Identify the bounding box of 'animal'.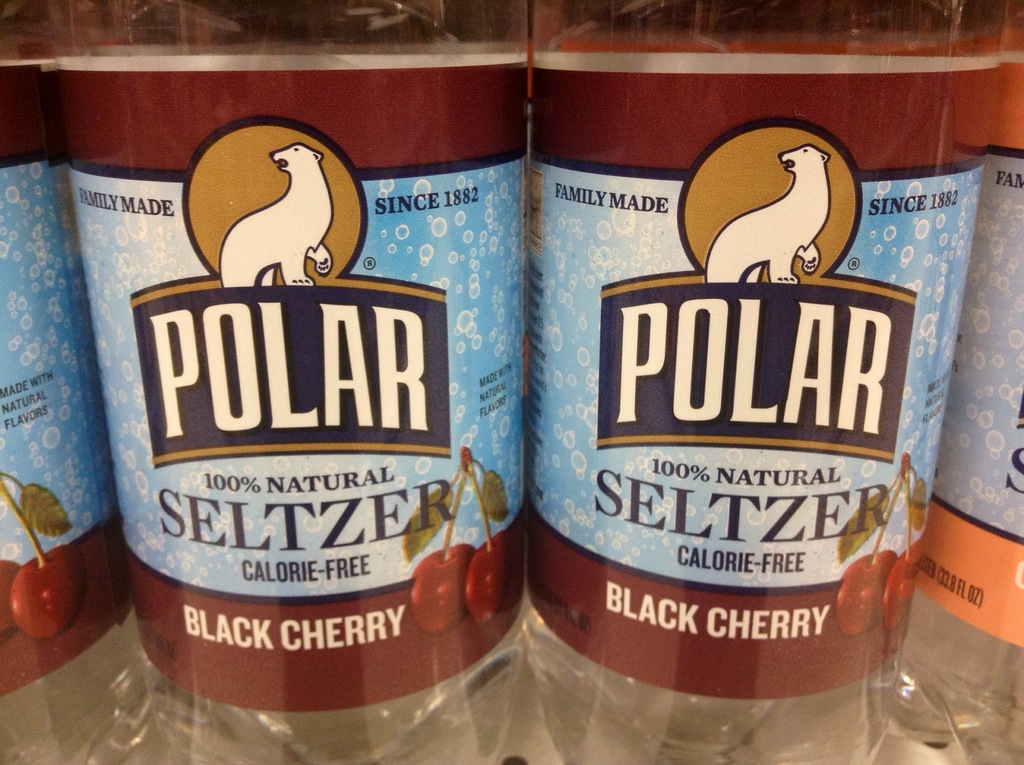
region(218, 141, 336, 290).
